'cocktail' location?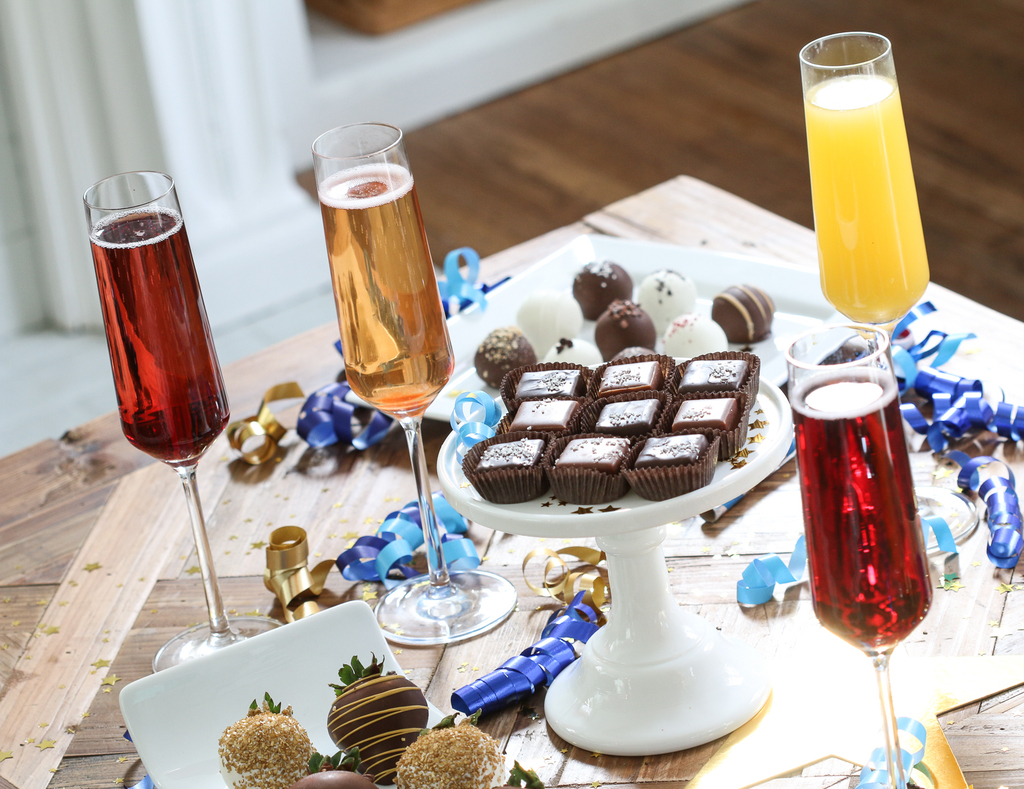
801,20,919,343
